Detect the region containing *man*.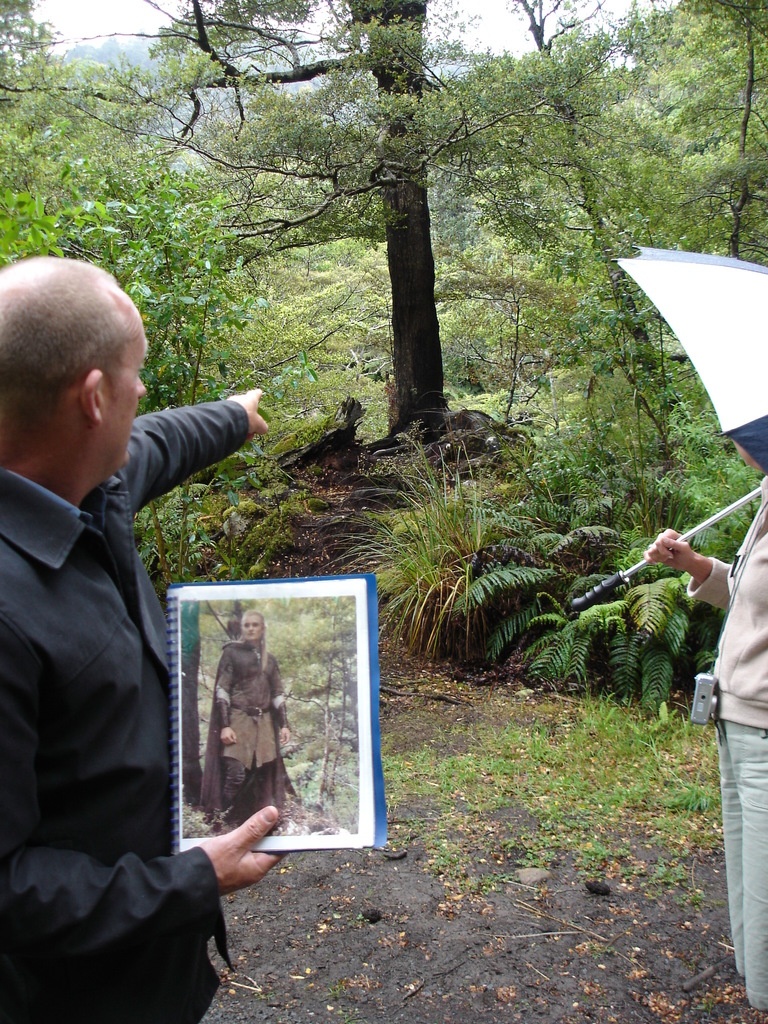
crop(1, 251, 258, 1014).
